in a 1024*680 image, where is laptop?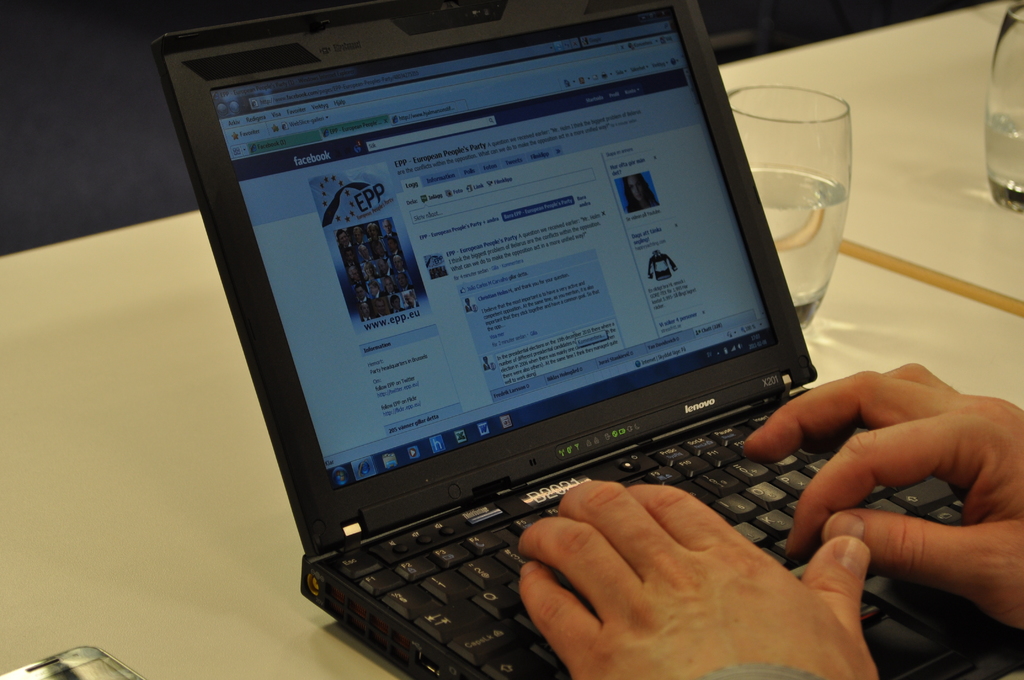
151, 0, 964, 679.
